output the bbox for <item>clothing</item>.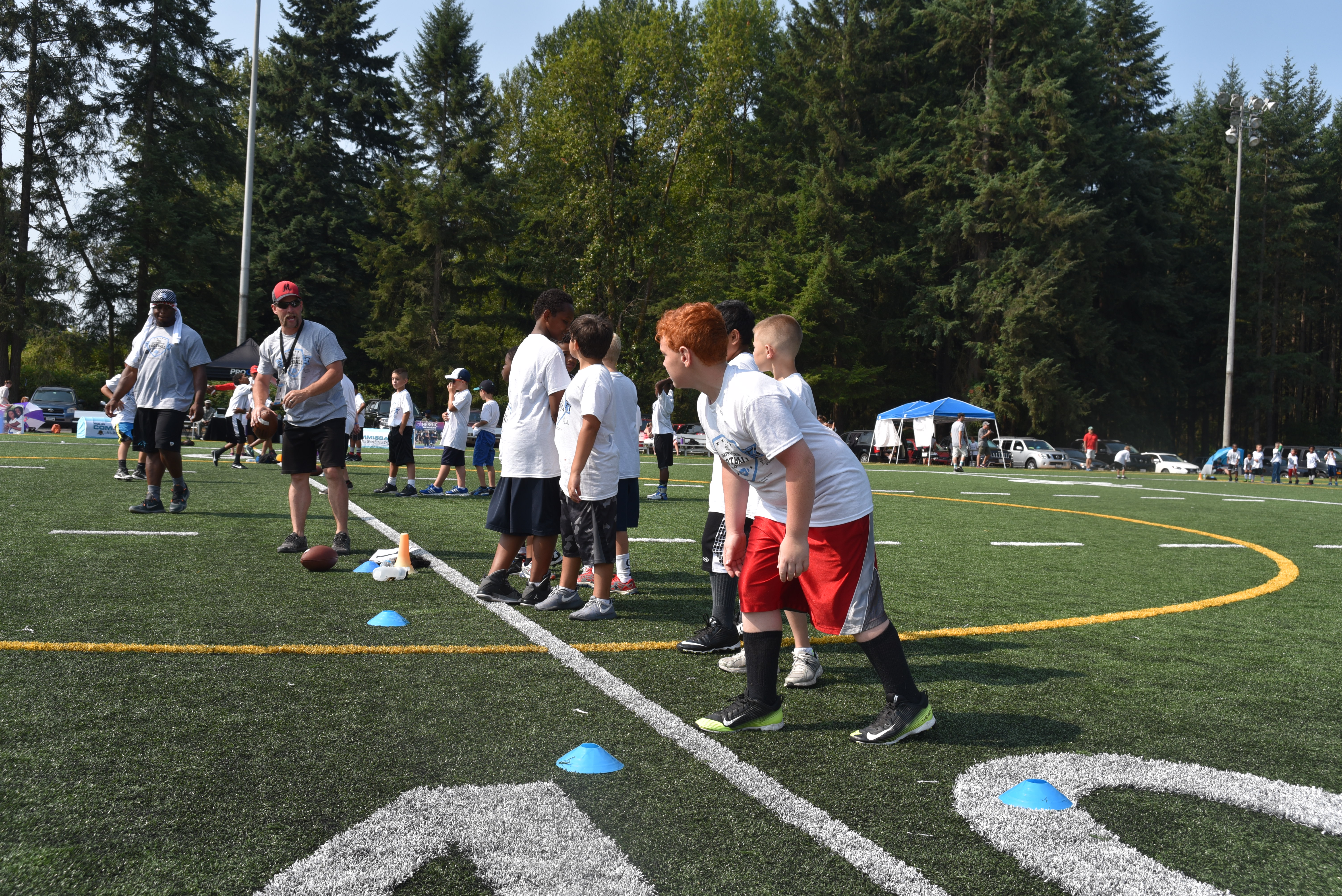
(28,68,48,103).
